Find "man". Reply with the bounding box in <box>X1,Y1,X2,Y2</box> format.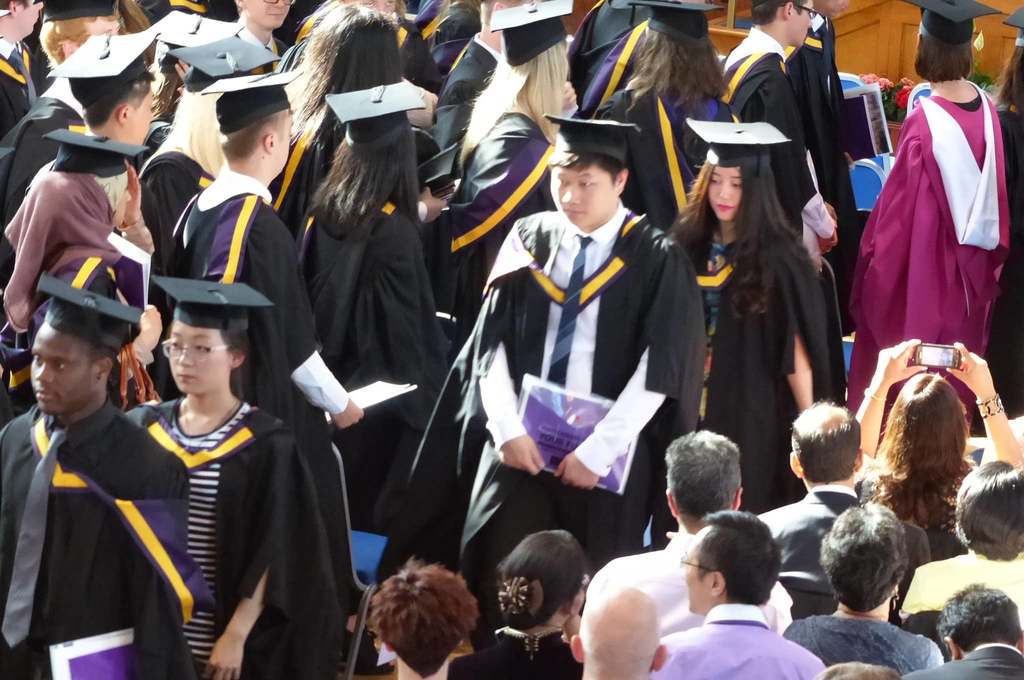
<box>652,501,828,679</box>.
